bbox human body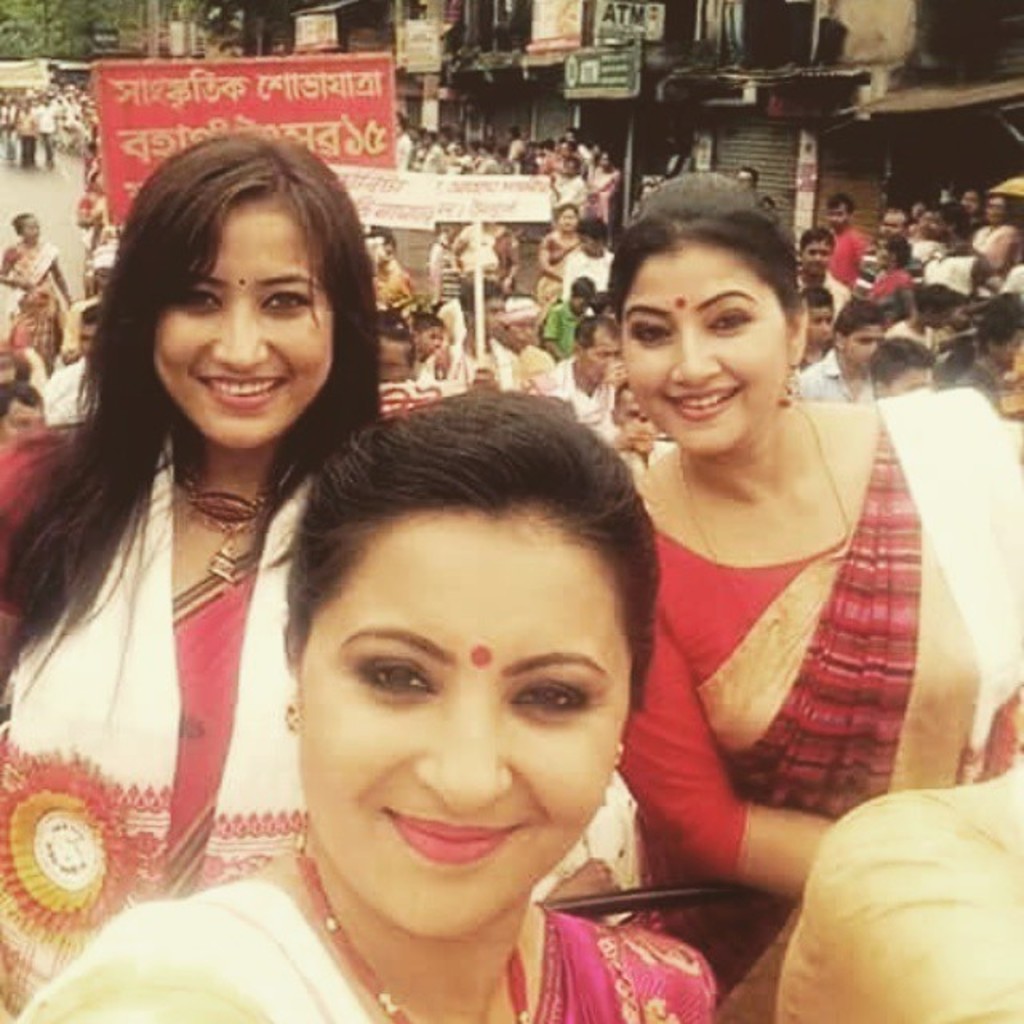
locate(598, 176, 926, 1006)
